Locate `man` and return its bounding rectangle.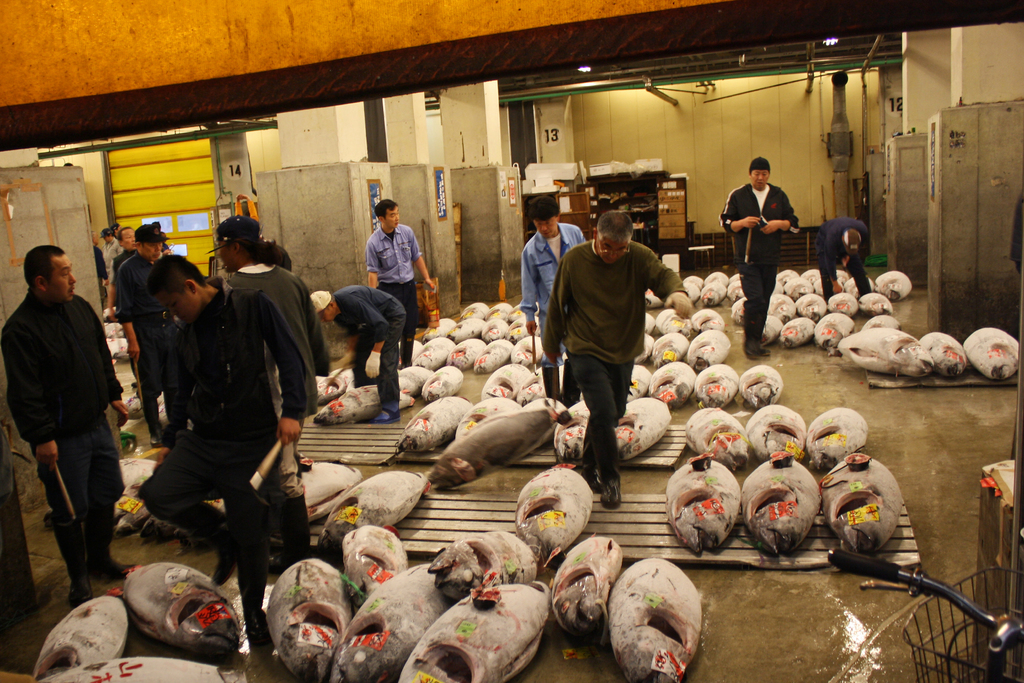
115,222,169,443.
